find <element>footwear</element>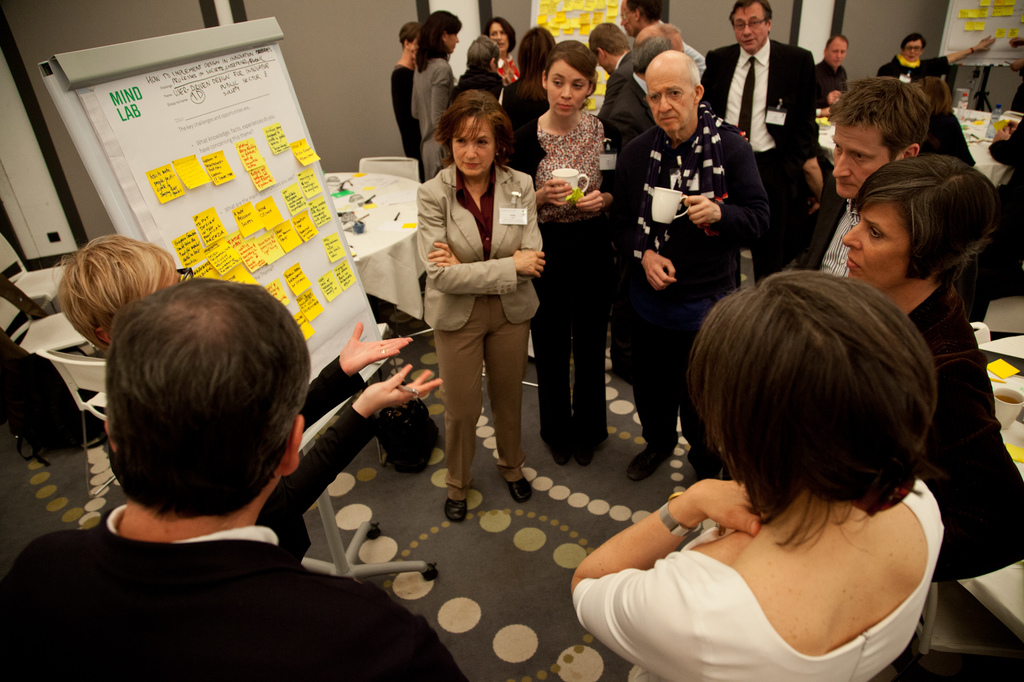
left=443, top=497, right=468, bottom=525
